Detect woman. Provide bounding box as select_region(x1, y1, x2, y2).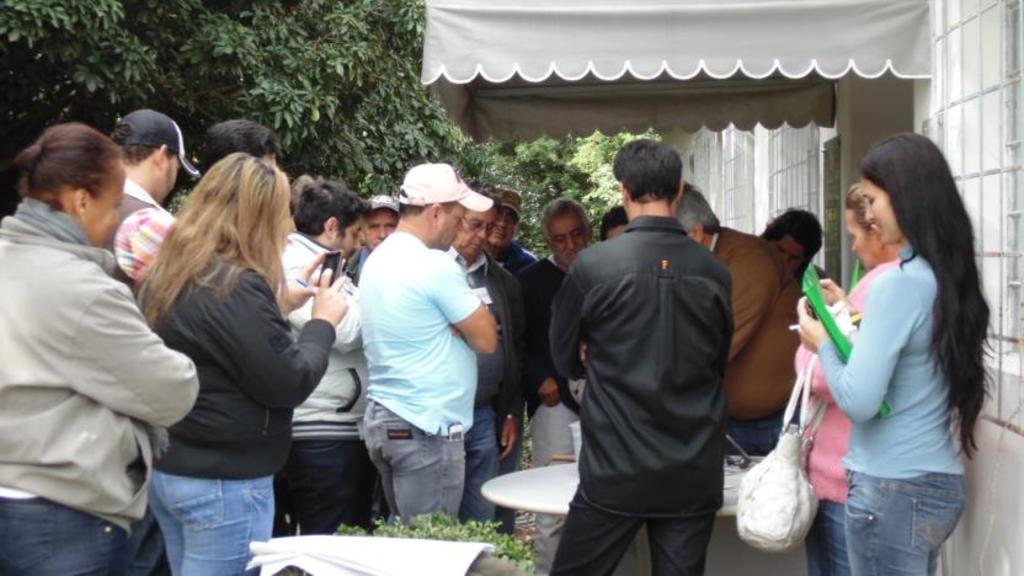
select_region(0, 122, 206, 575).
